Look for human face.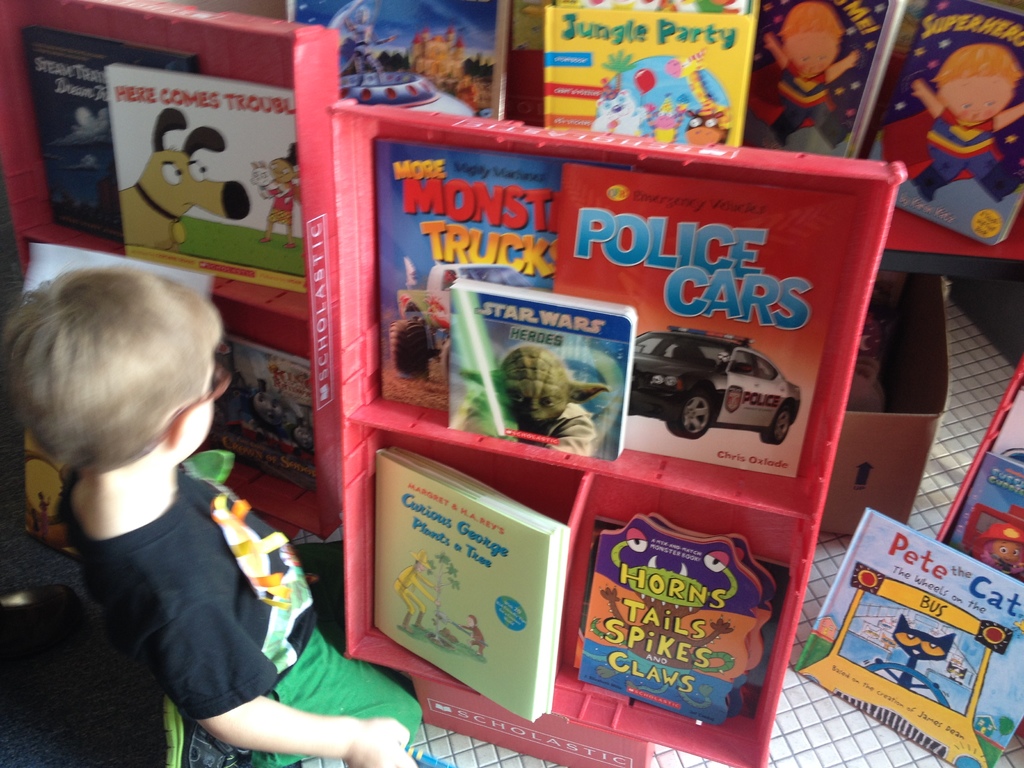
Found: crop(172, 364, 221, 443).
